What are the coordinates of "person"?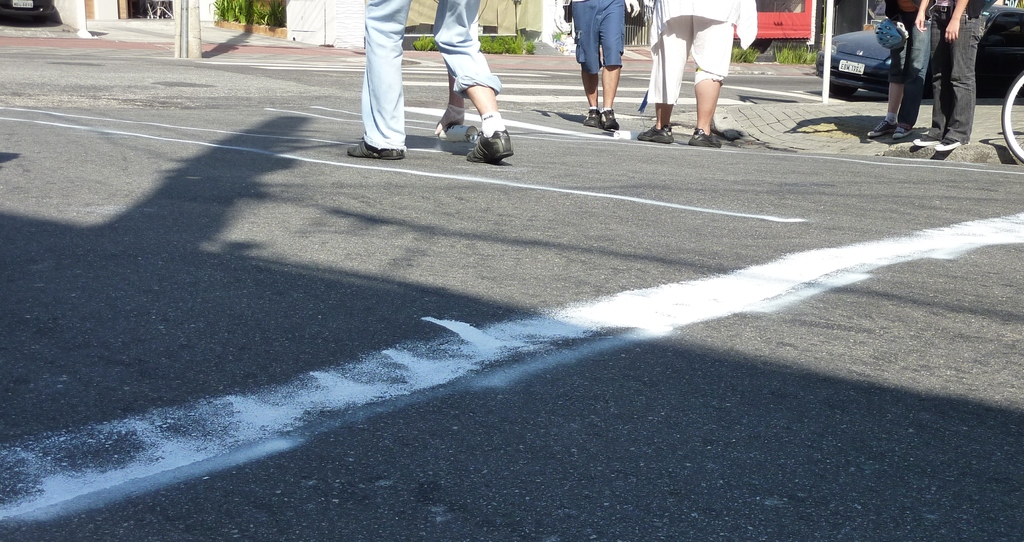
(x1=905, y1=0, x2=994, y2=161).
